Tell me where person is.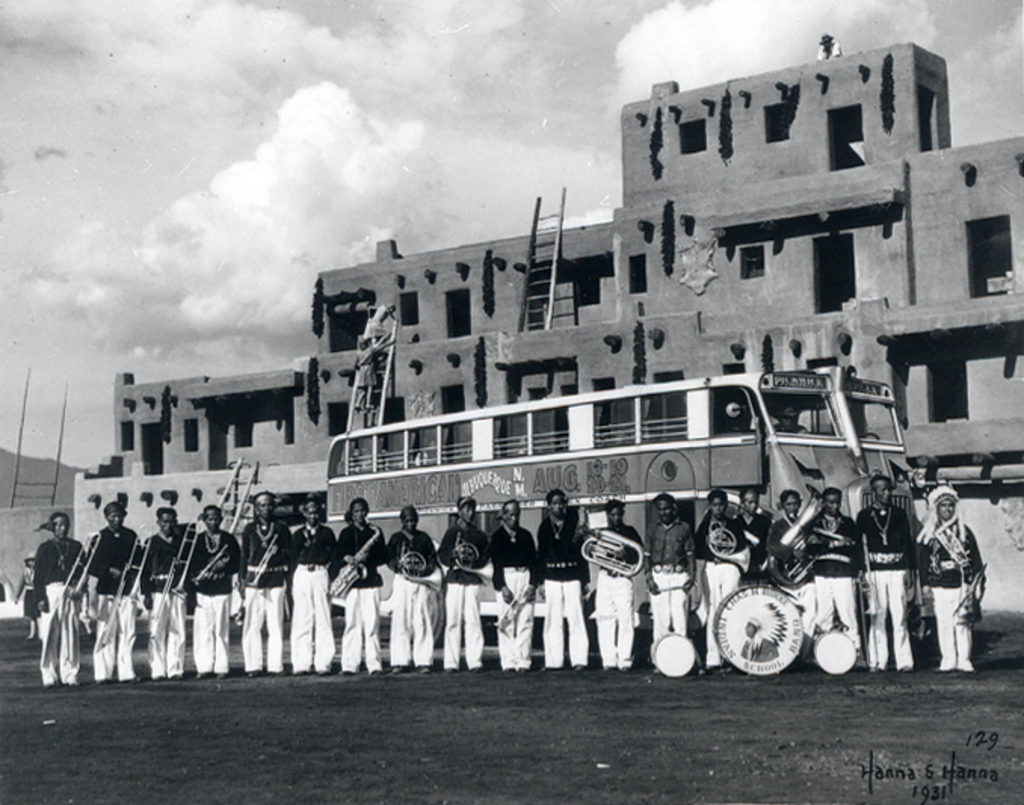
person is at box(909, 461, 988, 677).
